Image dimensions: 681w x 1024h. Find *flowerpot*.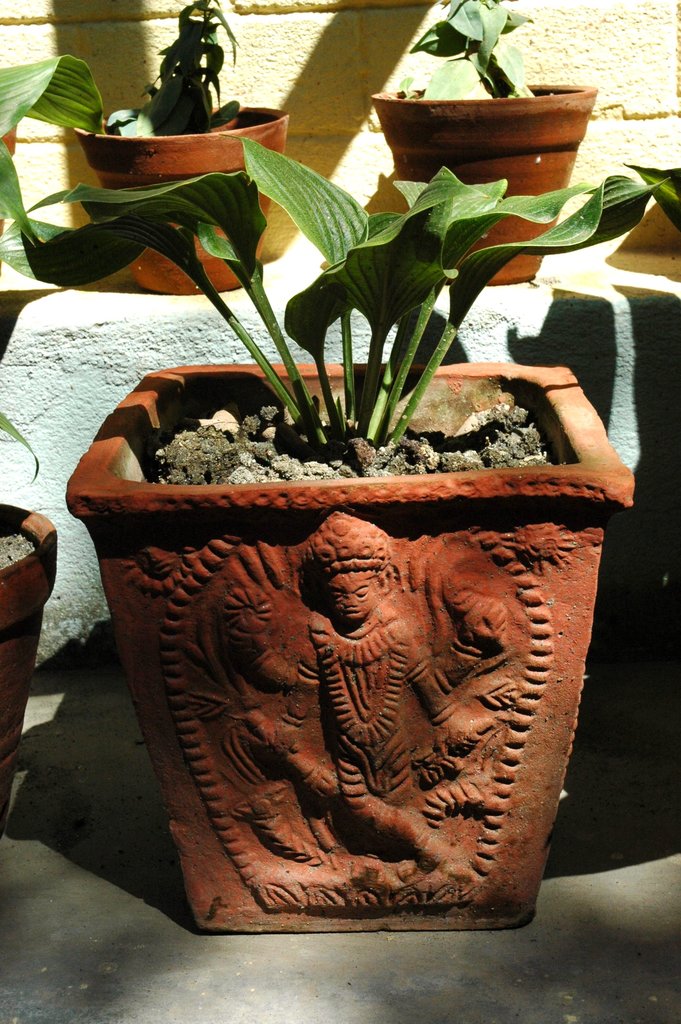
(left=372, top=81, right=595, bottom=287).
